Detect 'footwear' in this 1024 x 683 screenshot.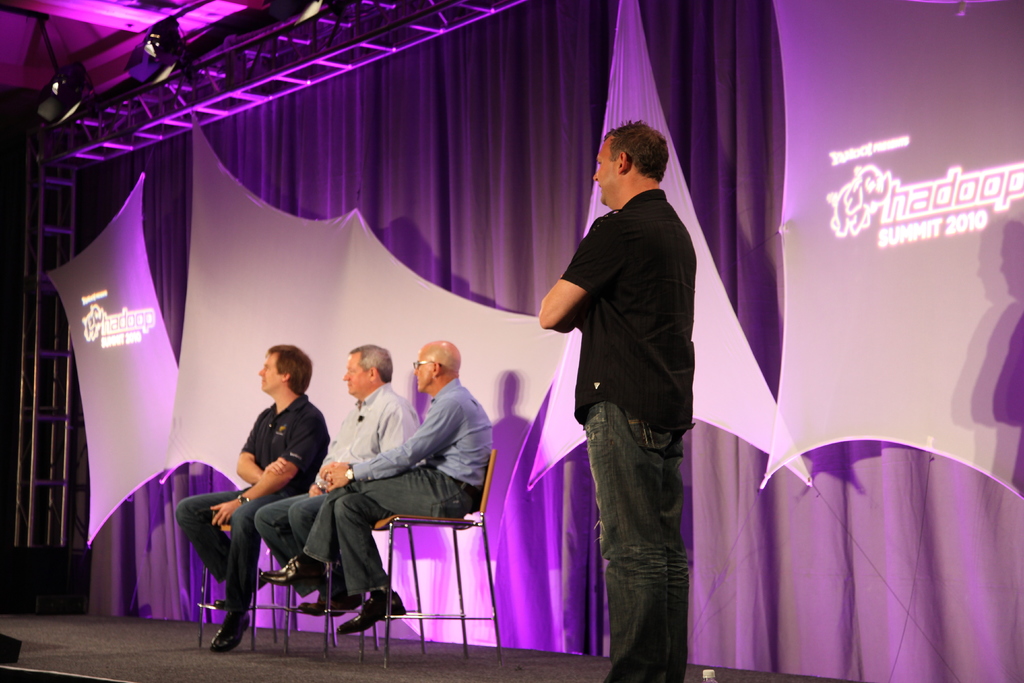
Detection: bbox(269, 555, 326, 591).
